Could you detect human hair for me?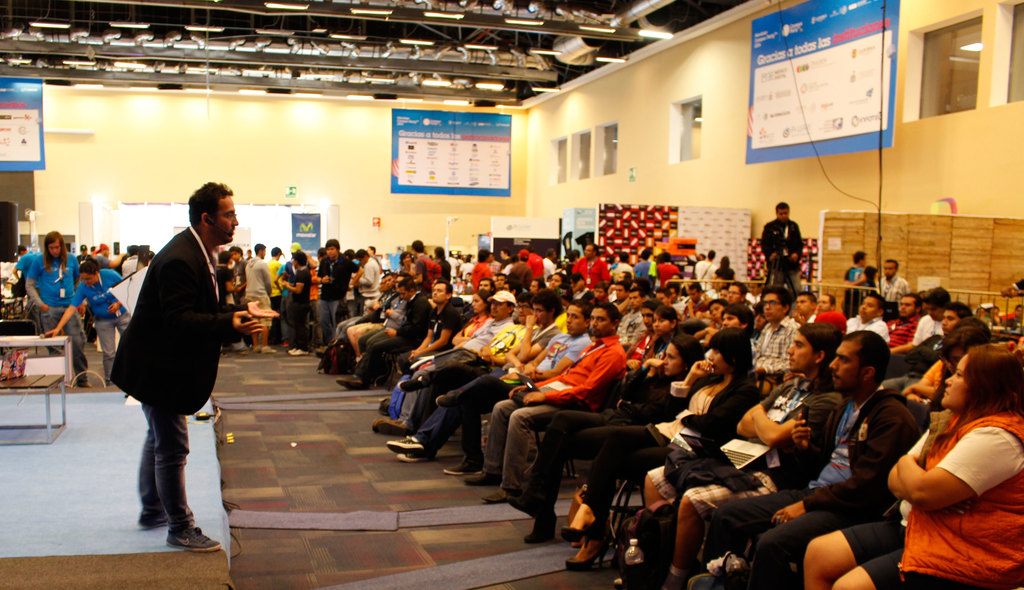
Detection result: 775, 202, 790, 214.
